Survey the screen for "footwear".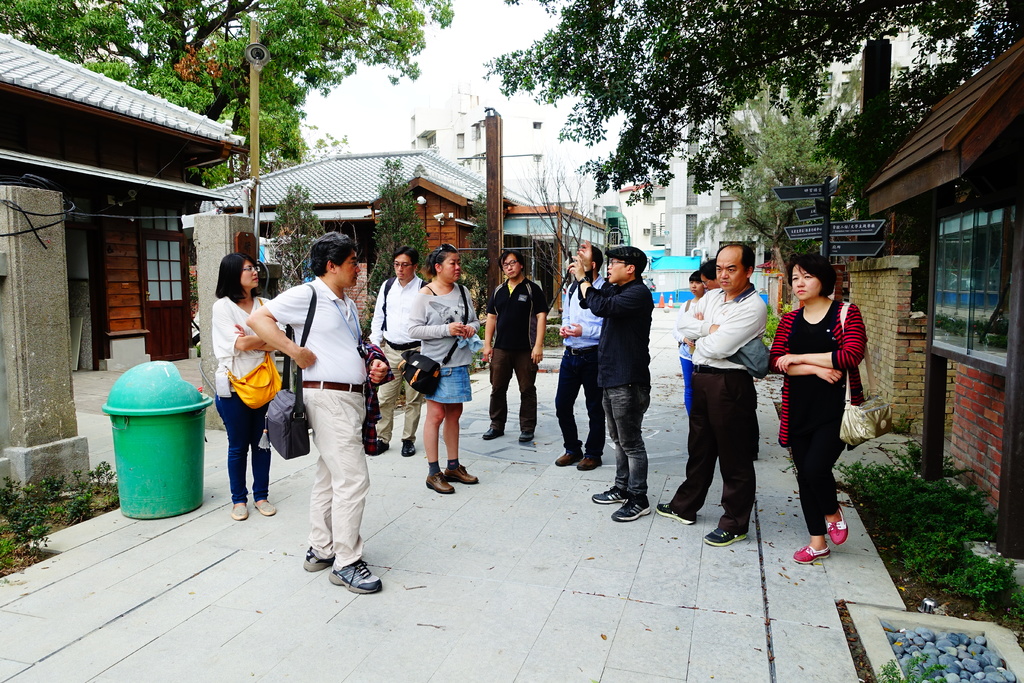
Survey found: box(292, 547, 332, 578).
